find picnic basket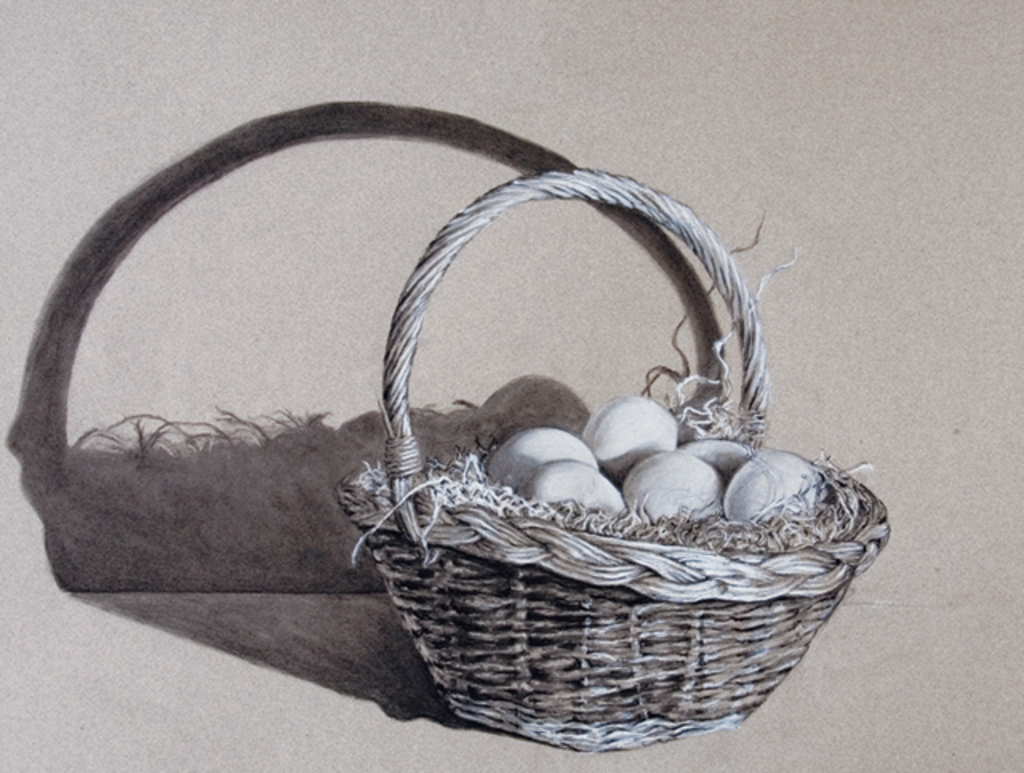
<region>334, 166, 891, 747</region>
